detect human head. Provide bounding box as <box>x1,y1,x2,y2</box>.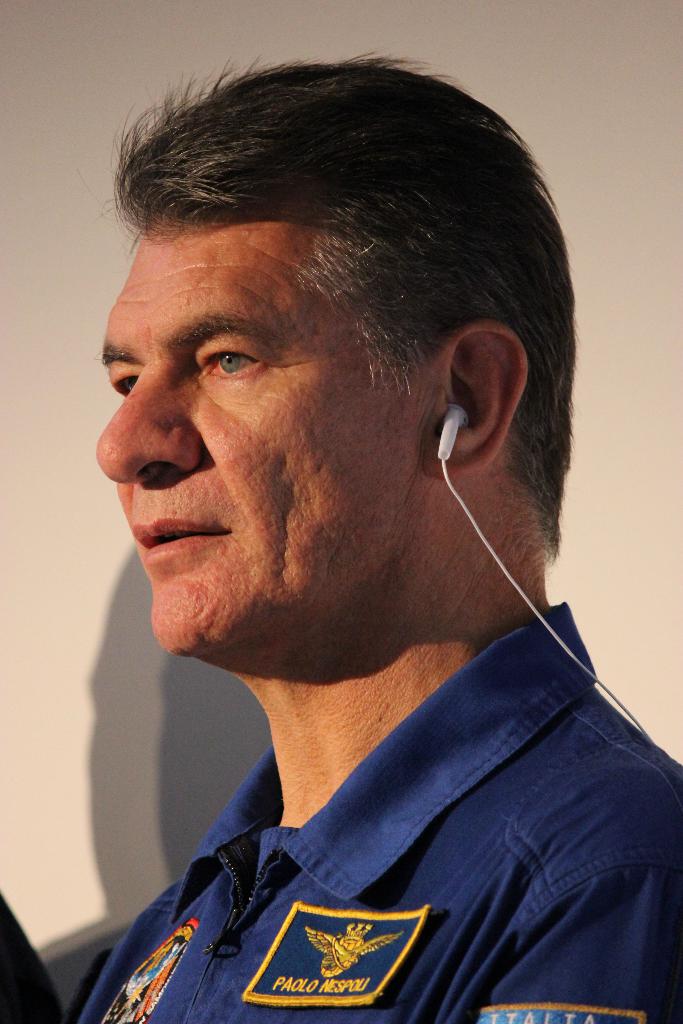
<box>104,37,528,630</box>.
